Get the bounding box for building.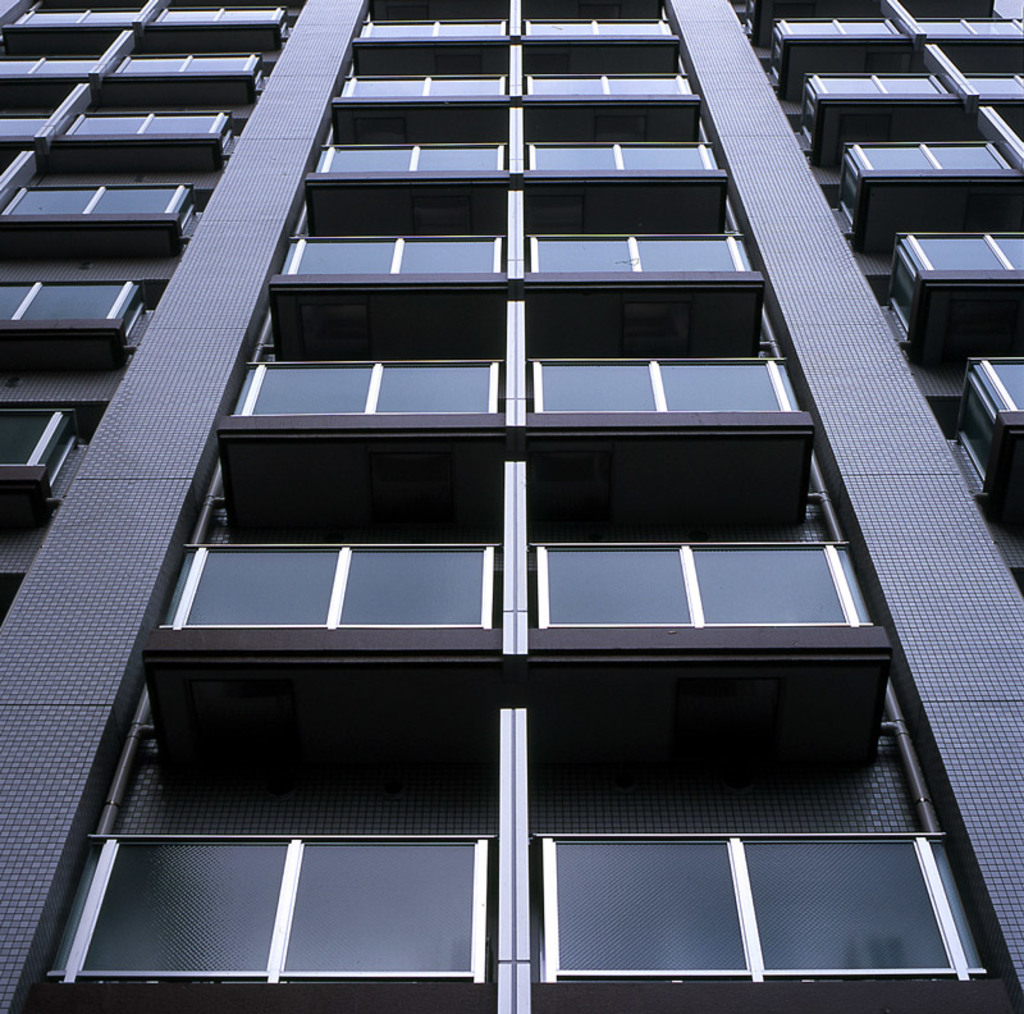
[0, 0, 1023, 1013].
